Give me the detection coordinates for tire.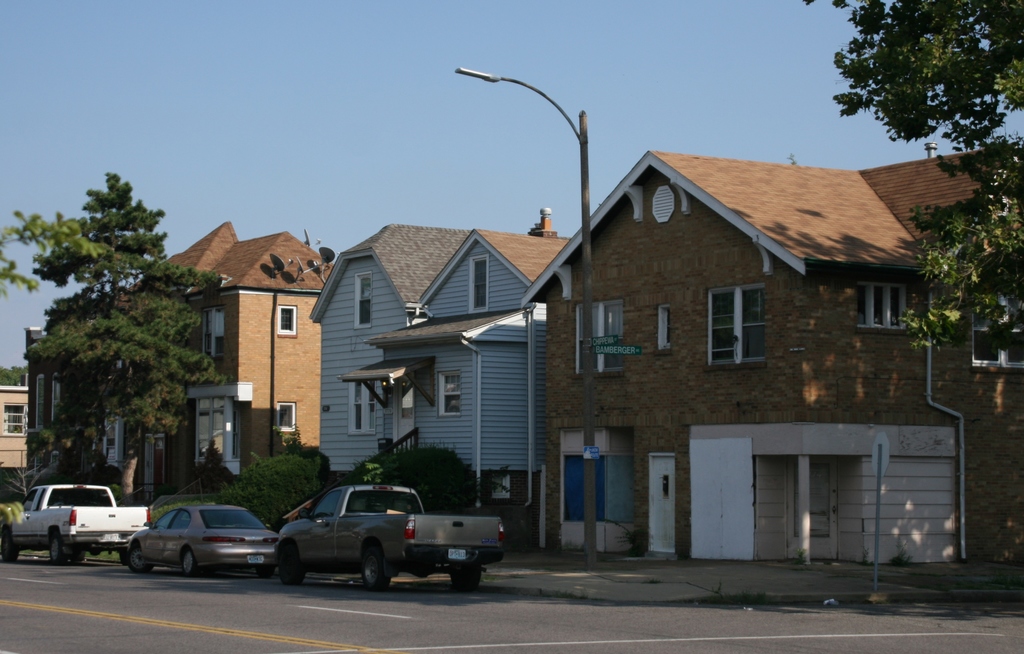
453,567,482,591.
